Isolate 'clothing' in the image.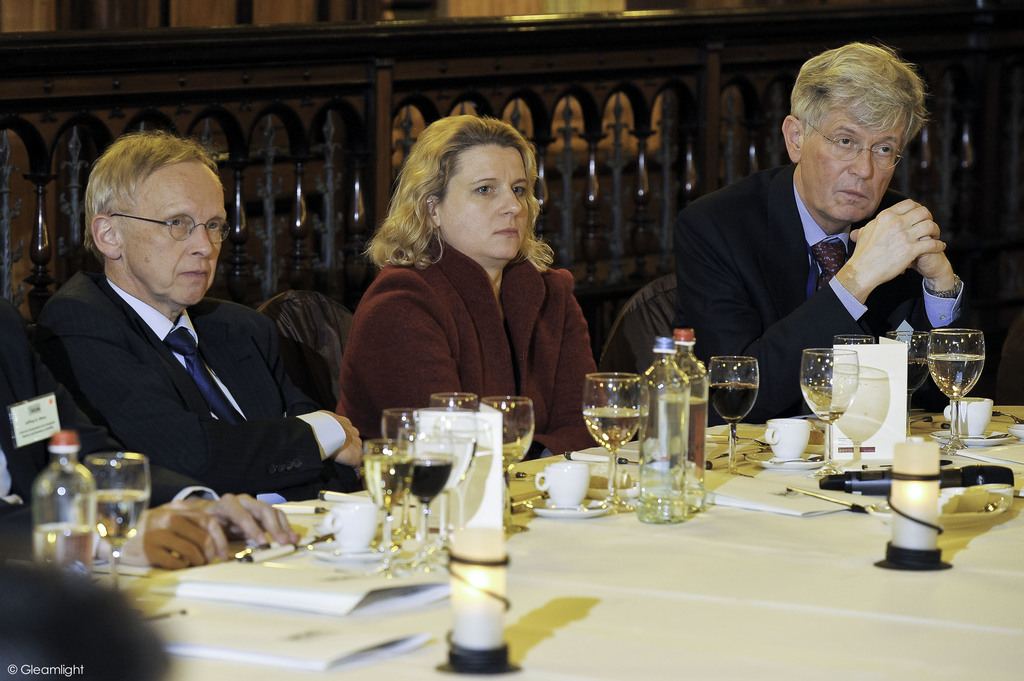
Isolated region: crop(34, 271, 370, 492).
